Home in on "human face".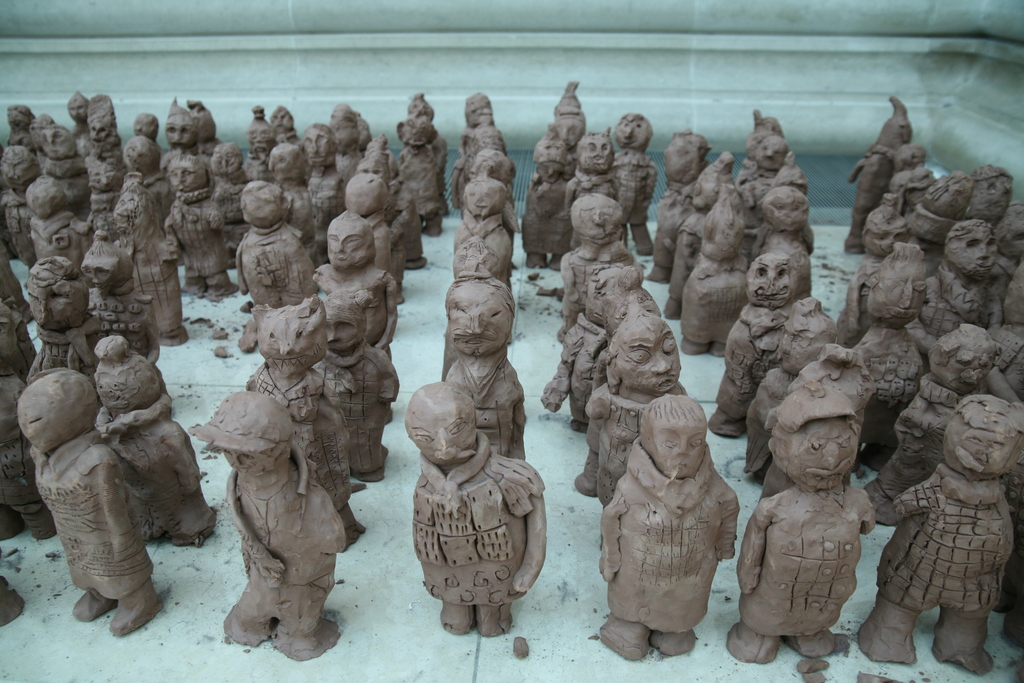
Homed in at (90,128,109,147).
